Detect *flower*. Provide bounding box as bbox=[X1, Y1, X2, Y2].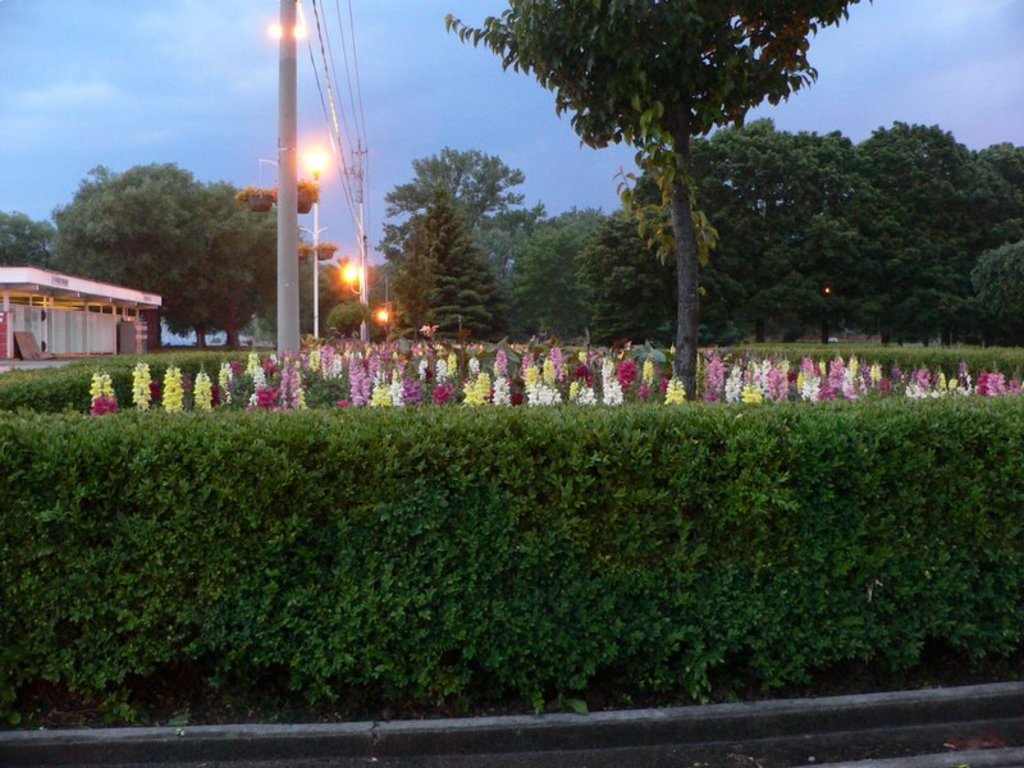
bbox=[134, 360, 154, 416].
